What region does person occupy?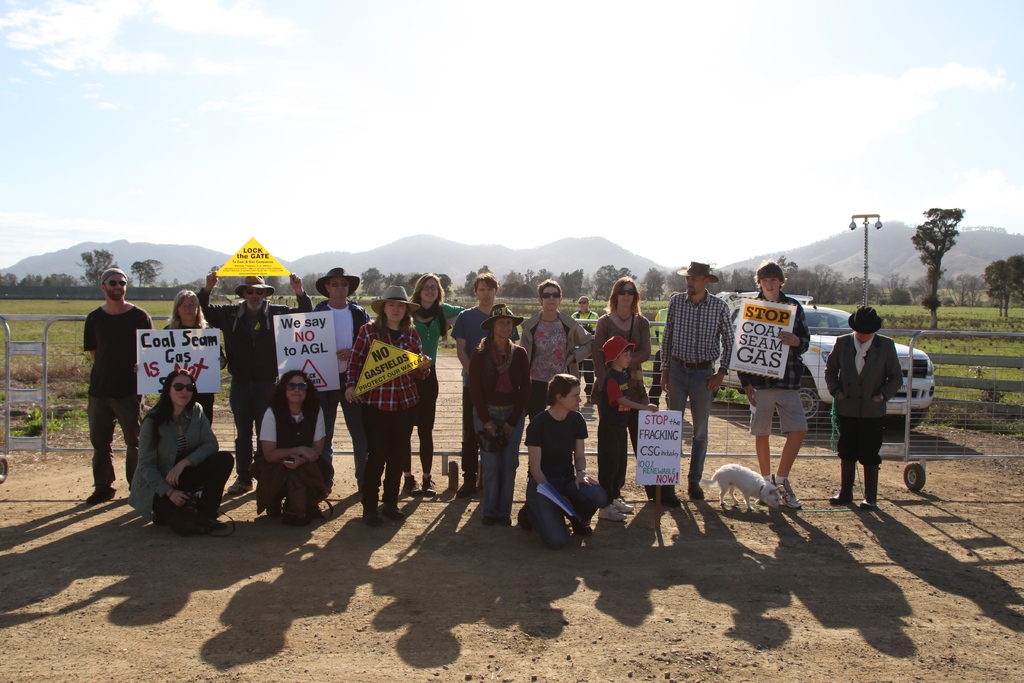
detection(195, 261, 309, 495).
